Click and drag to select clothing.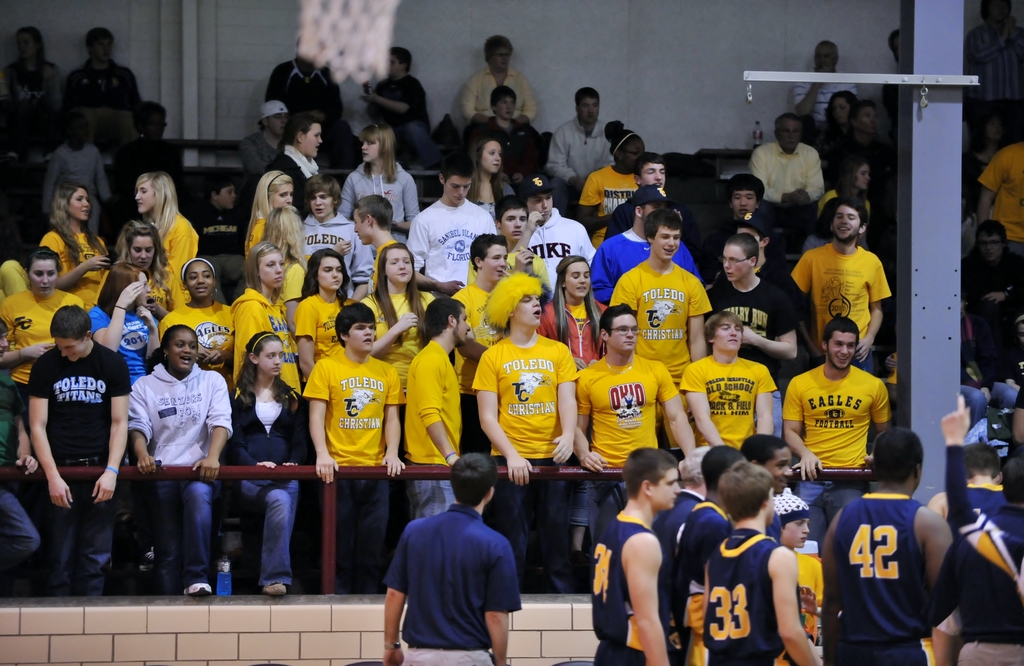
Selection: {"left": 372, "top": 75, "right": 426, "bottom": 167}.
